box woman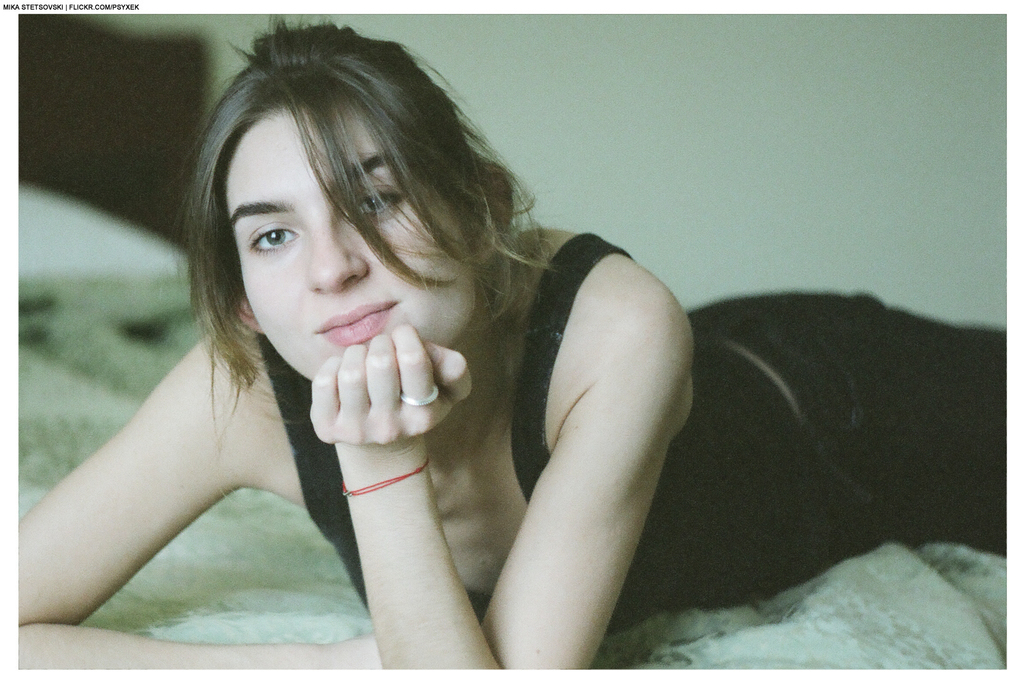
<box>3,24,1004,682</box>
